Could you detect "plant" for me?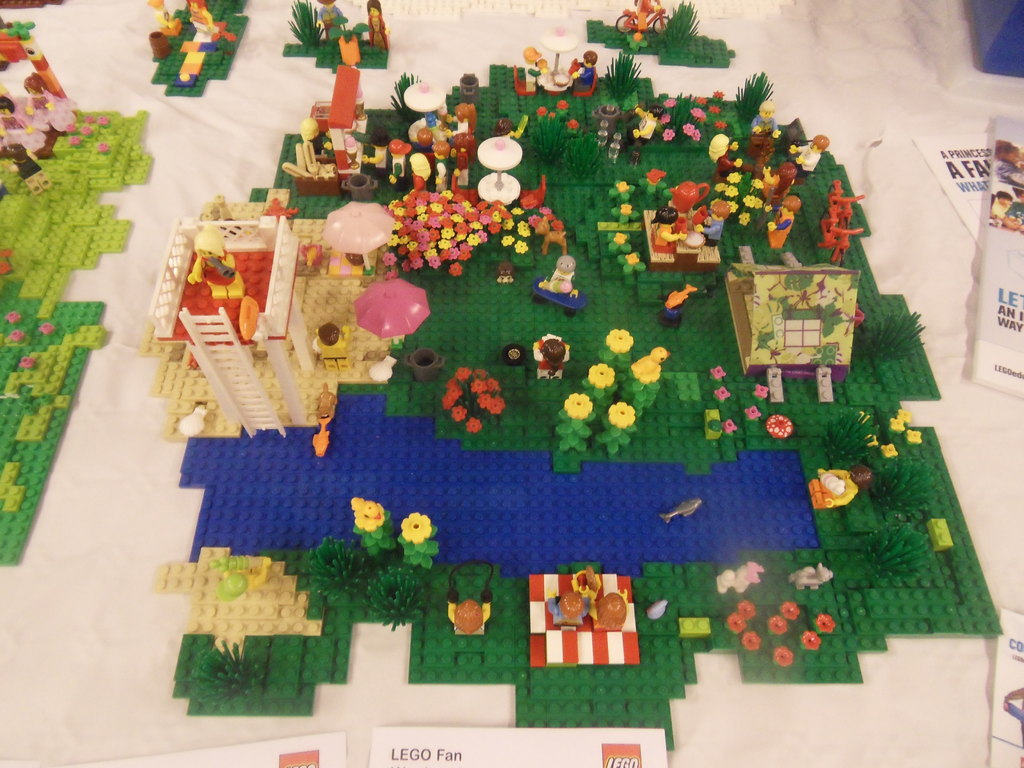
Detection result: 840,513,936,579.
